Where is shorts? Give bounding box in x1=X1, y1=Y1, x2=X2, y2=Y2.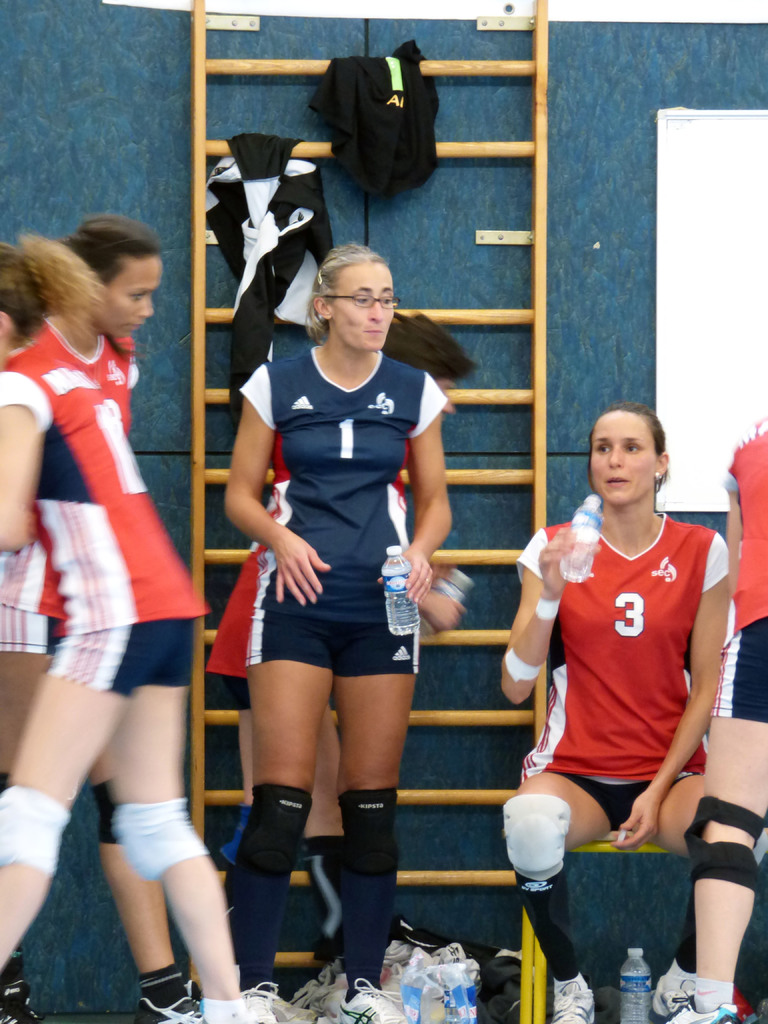
x1=546, y1=765, x2=681, y2=831.
